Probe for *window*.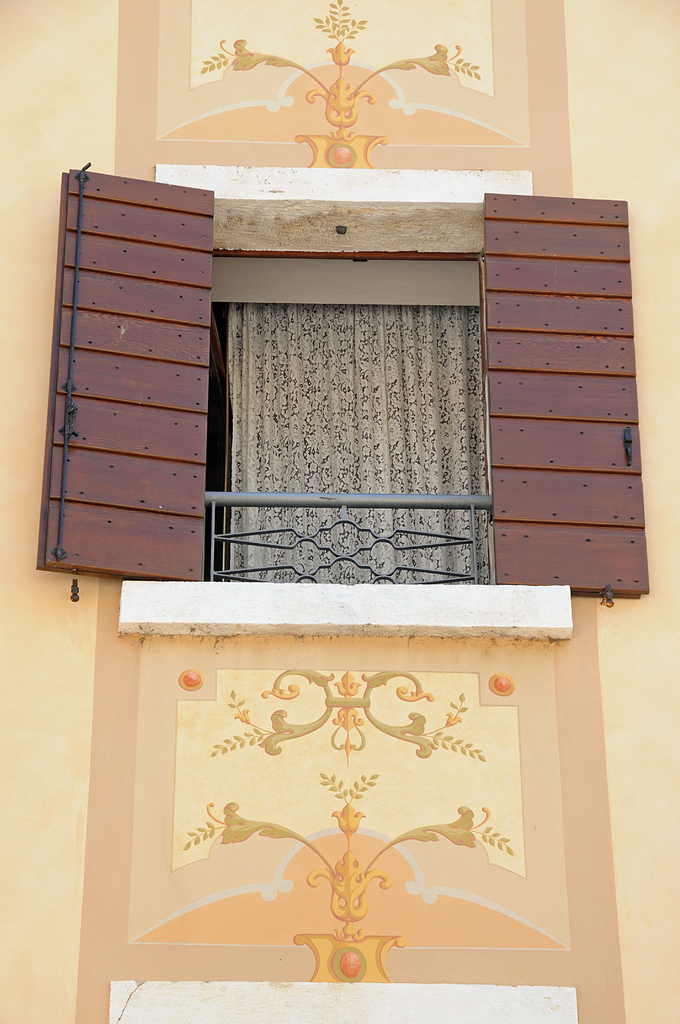
Probe result: select_region(36, 168, 644, 593).
